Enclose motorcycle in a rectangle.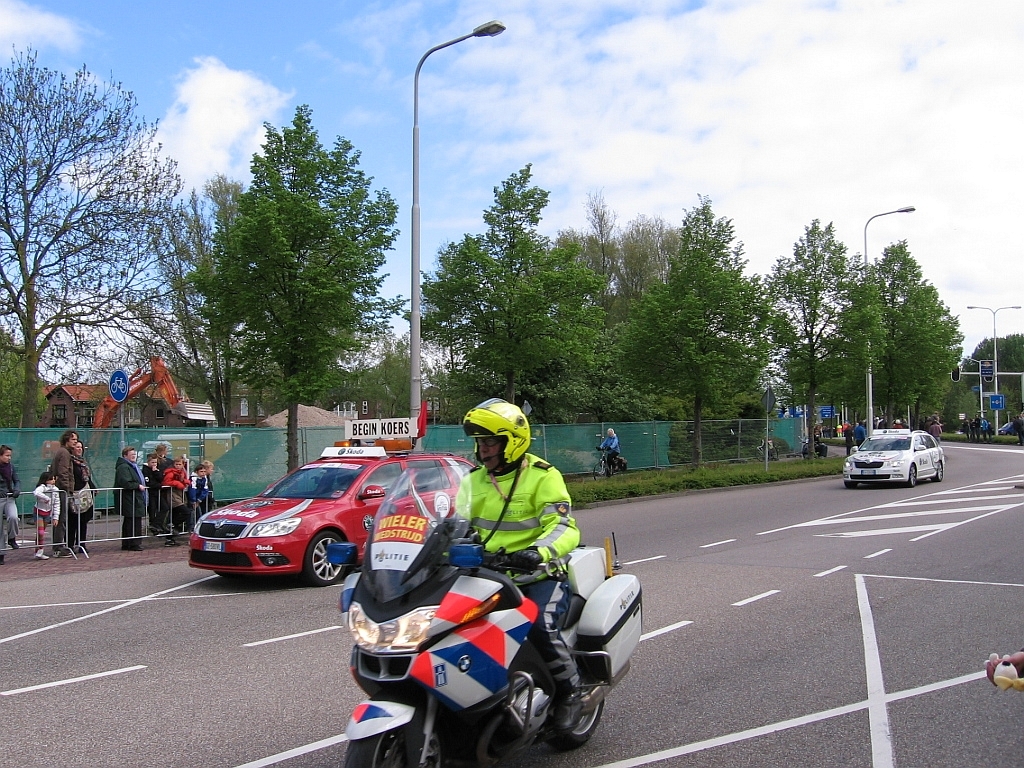
crop(259, 488, 633, 730).
